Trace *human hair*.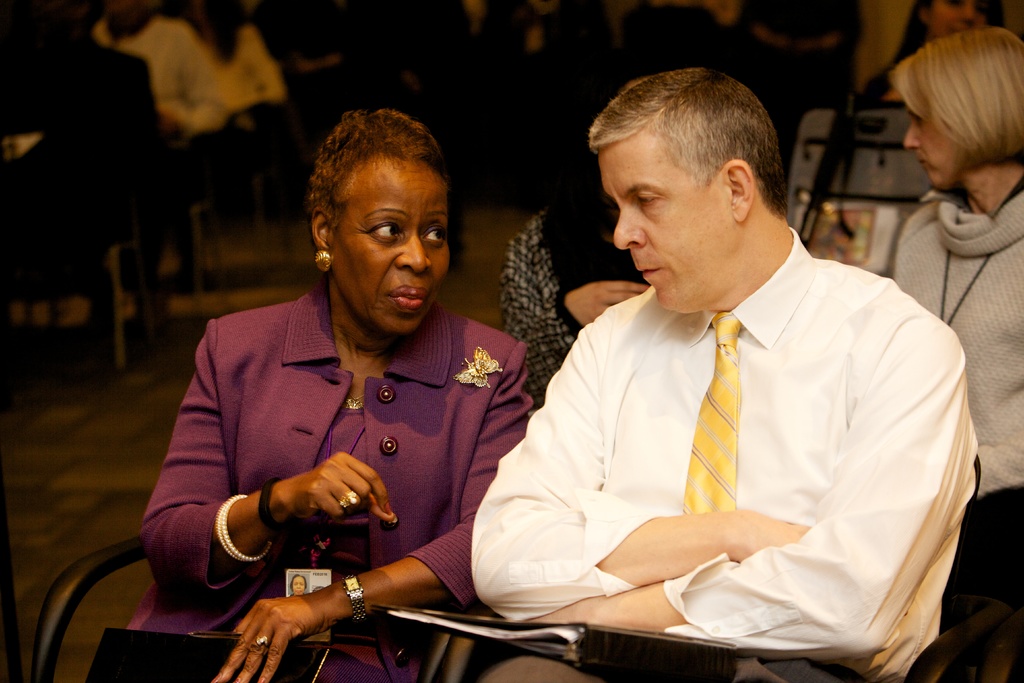
Traced to (309,108,451,231).
